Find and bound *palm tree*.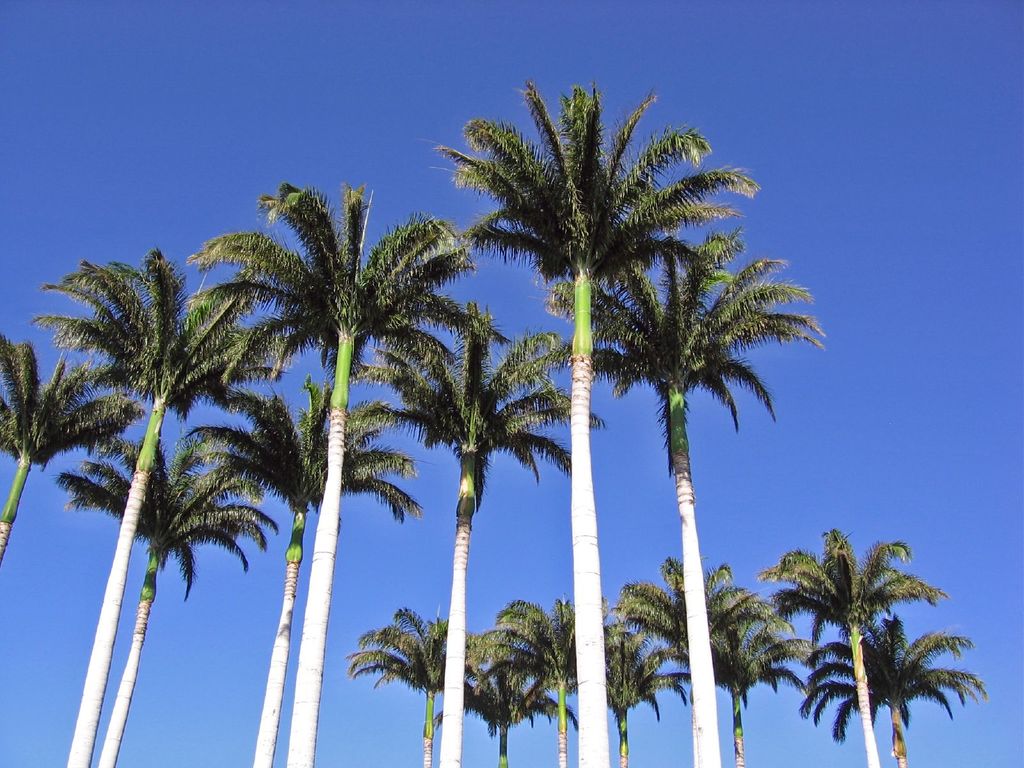
Bound: 595,240,799,764.
